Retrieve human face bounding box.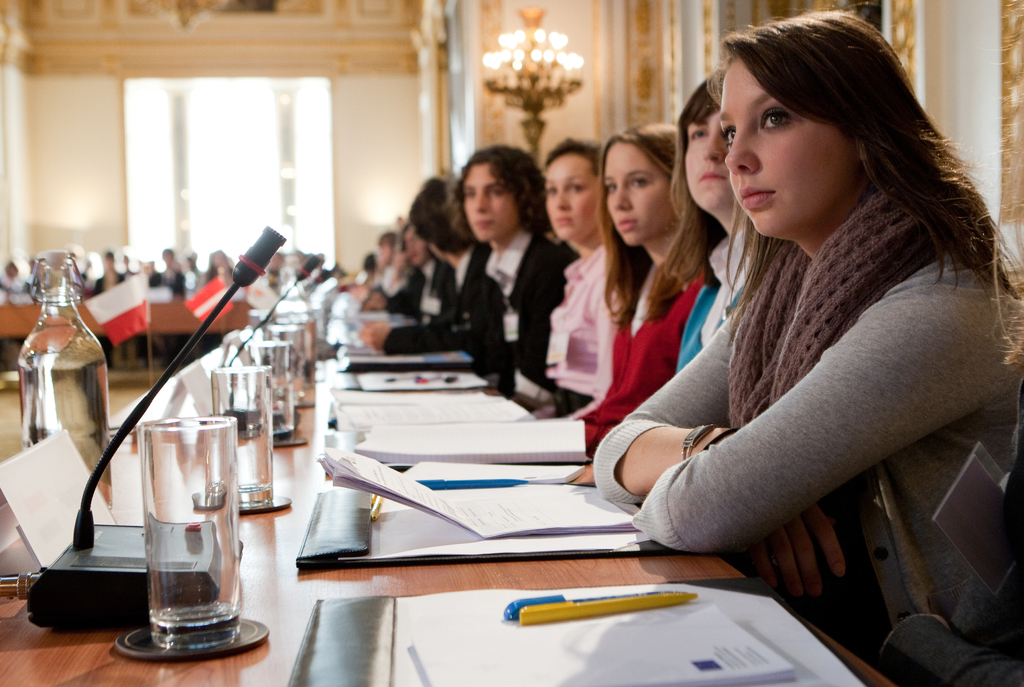
Bounding box: <region>462, 158, 521, 241</region>.
